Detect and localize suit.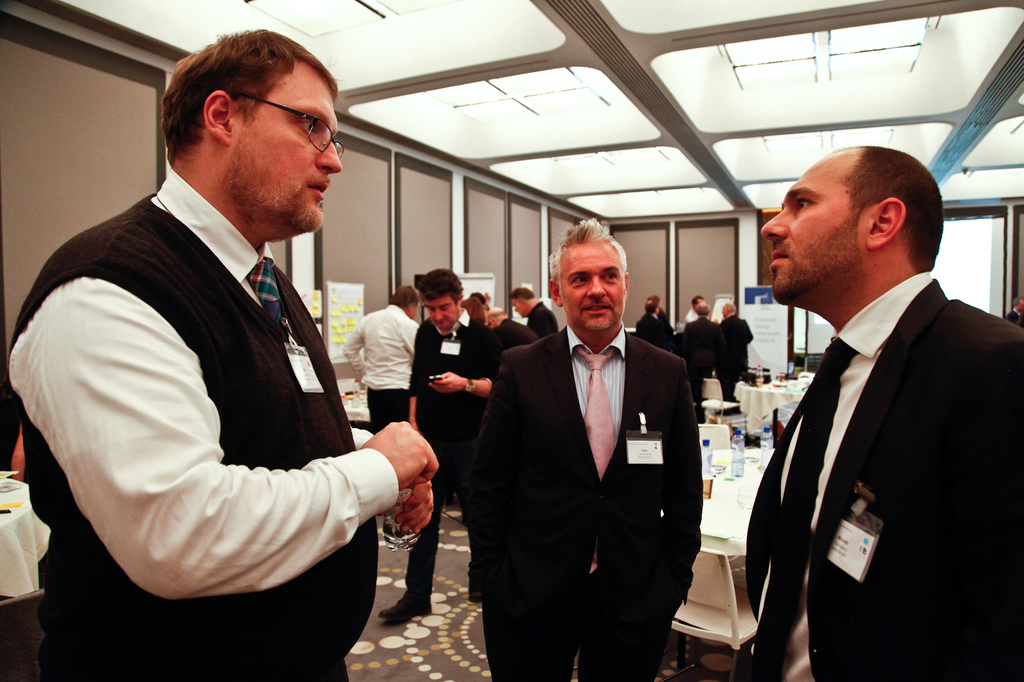
Localized at 744,268,1023,681.
